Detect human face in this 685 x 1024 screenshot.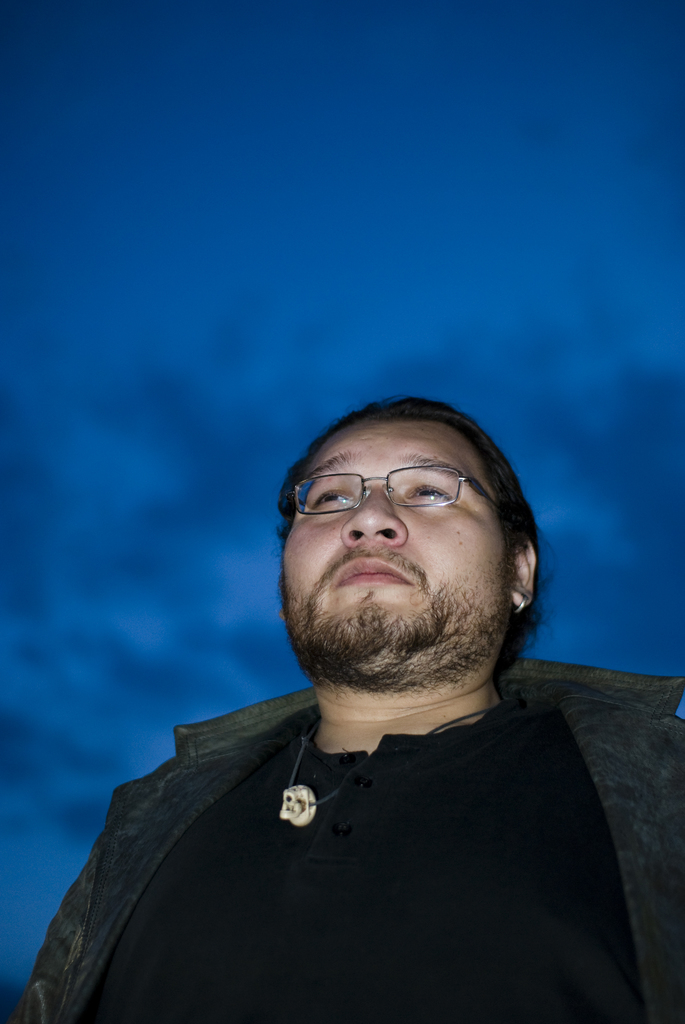
Detection: bbox=[280, 420, 506, 664].
